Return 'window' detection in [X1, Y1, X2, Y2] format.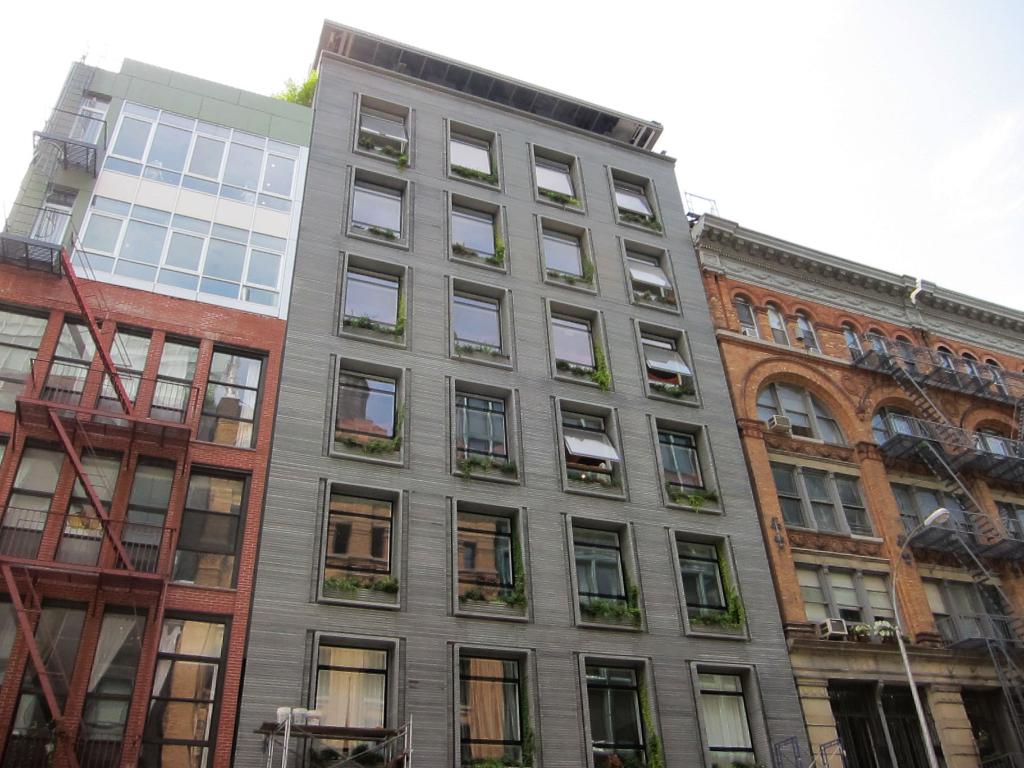
[797, 310, 819, 356].
